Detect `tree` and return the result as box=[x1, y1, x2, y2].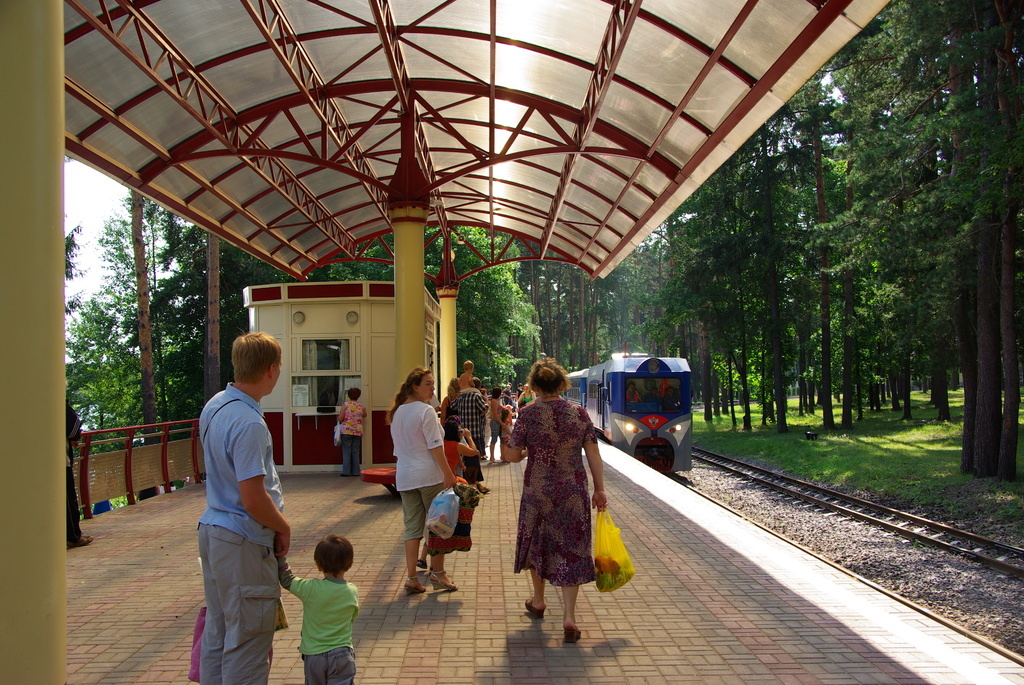
box=[799, 0, 989, 476].
